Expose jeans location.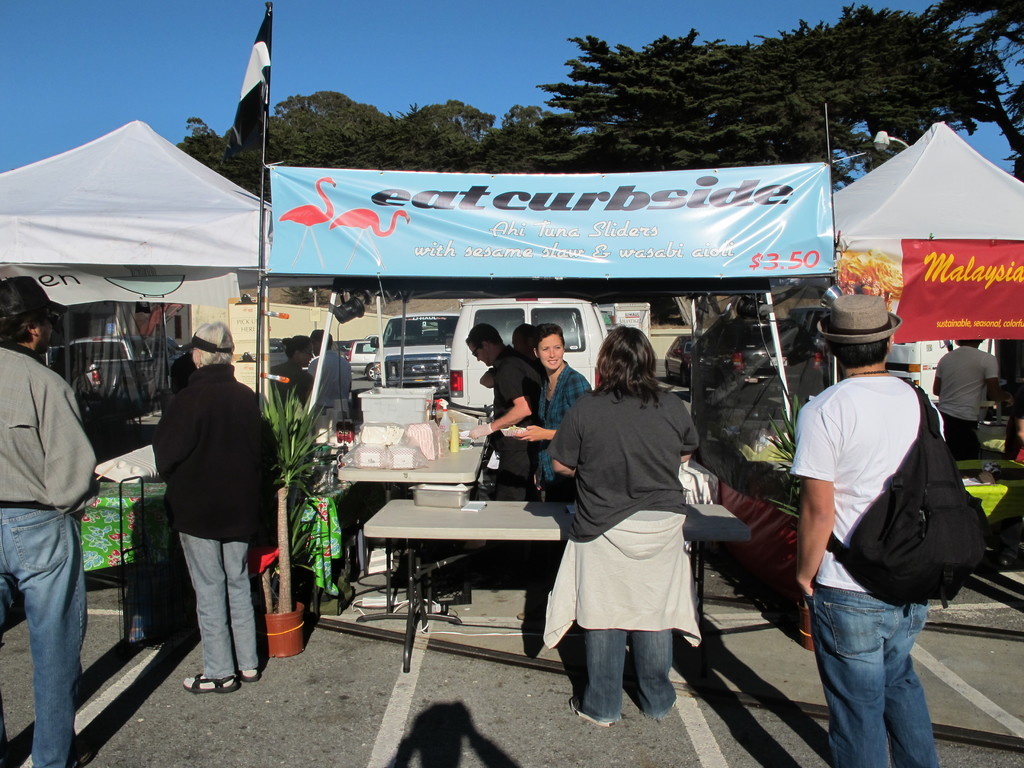
Exposed at 580 633 676 723.
